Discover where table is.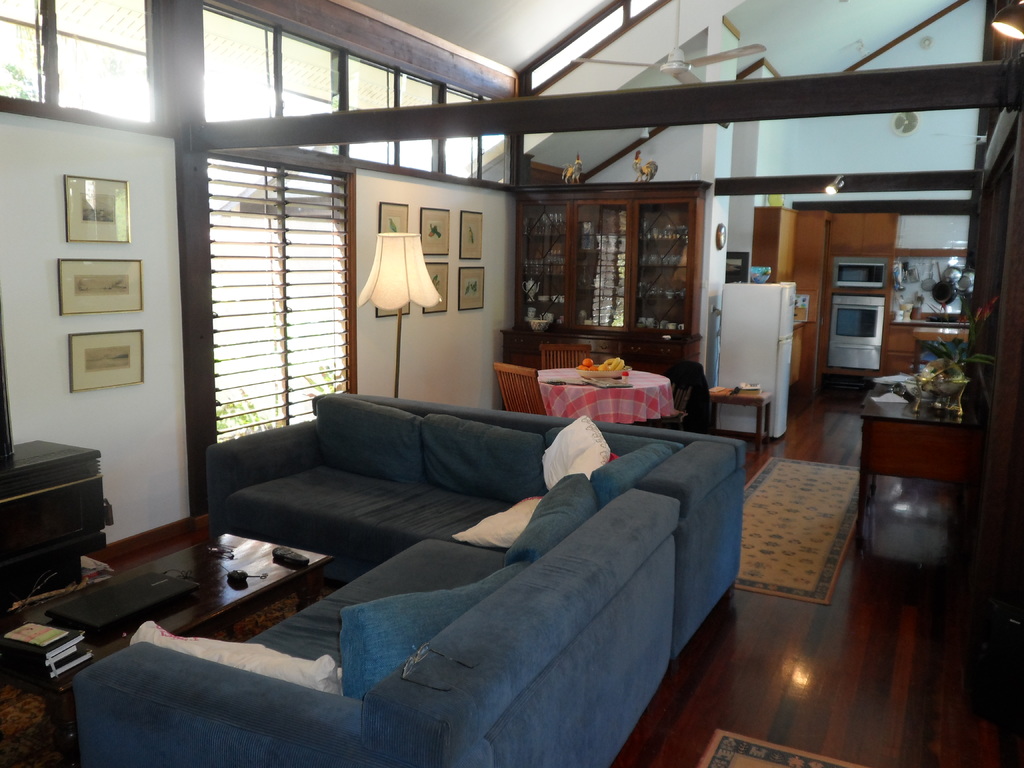
Discovered at <bbox>9, 523, 343, 678</bbox>.
